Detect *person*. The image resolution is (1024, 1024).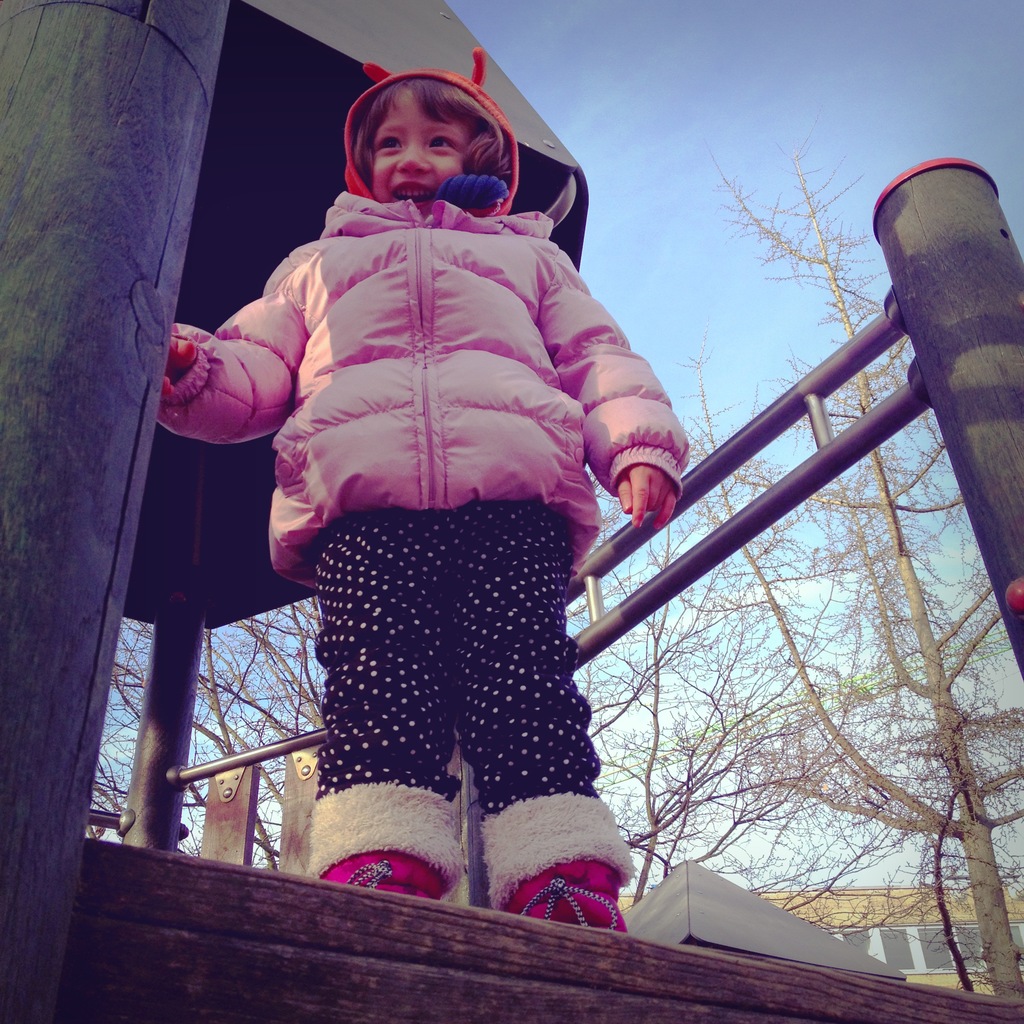
{"x1": 187, "y1": 0, "x2": 685, "y2": 920}.
